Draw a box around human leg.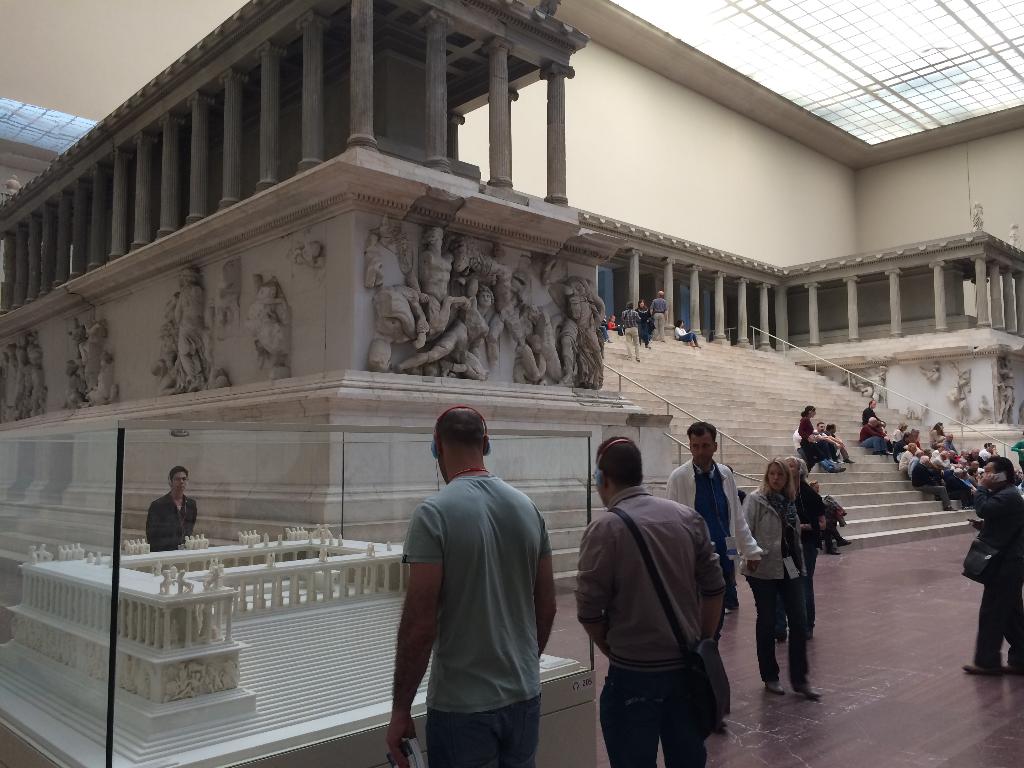
[591,675,662,767].
